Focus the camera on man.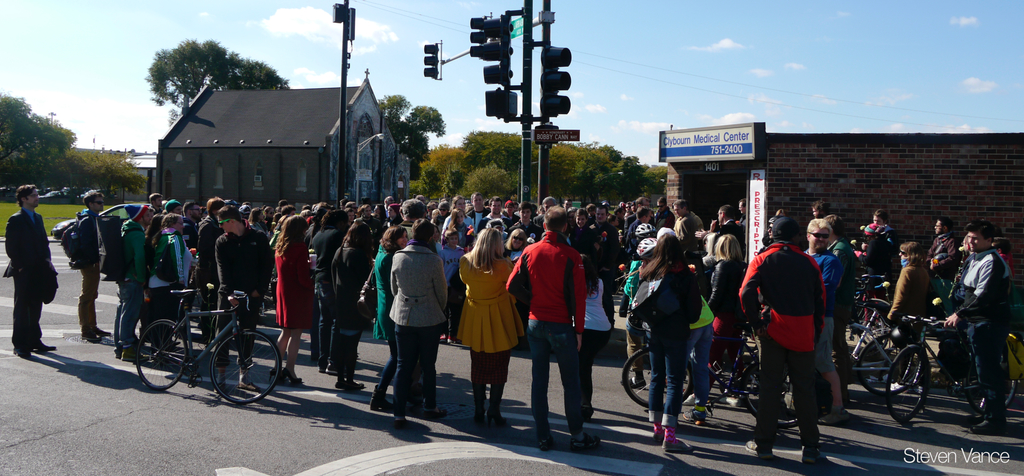
Focus region: 77:193:104:341.
